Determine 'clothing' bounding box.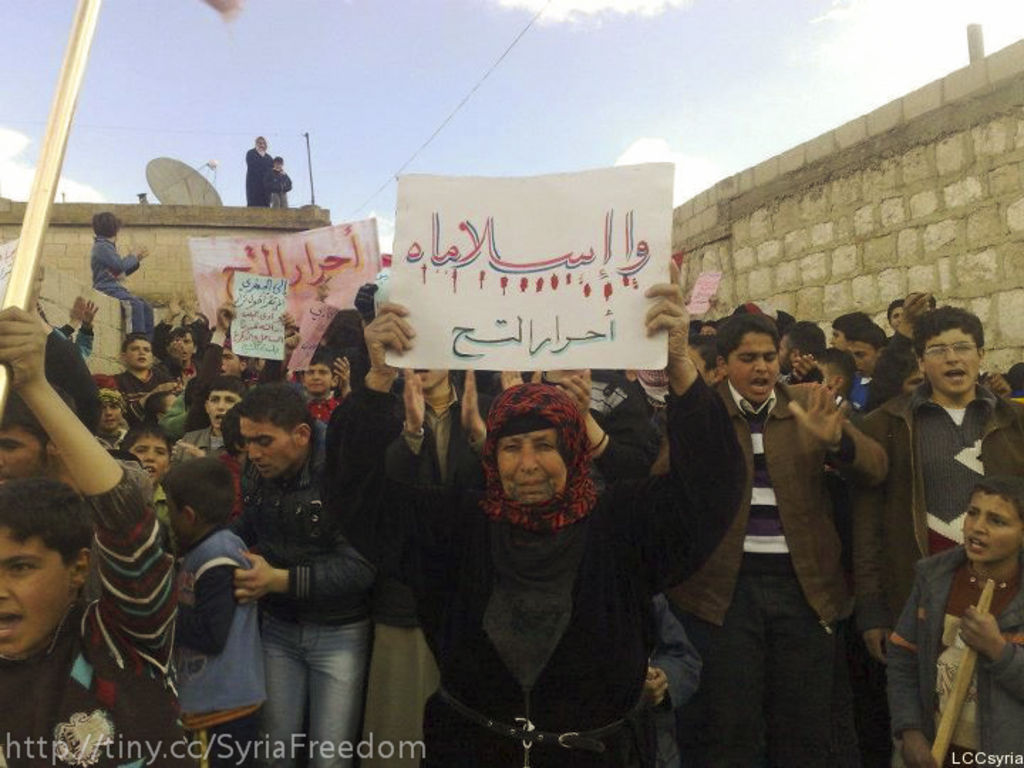
Determined: box=[639, 610, 694, 767].
